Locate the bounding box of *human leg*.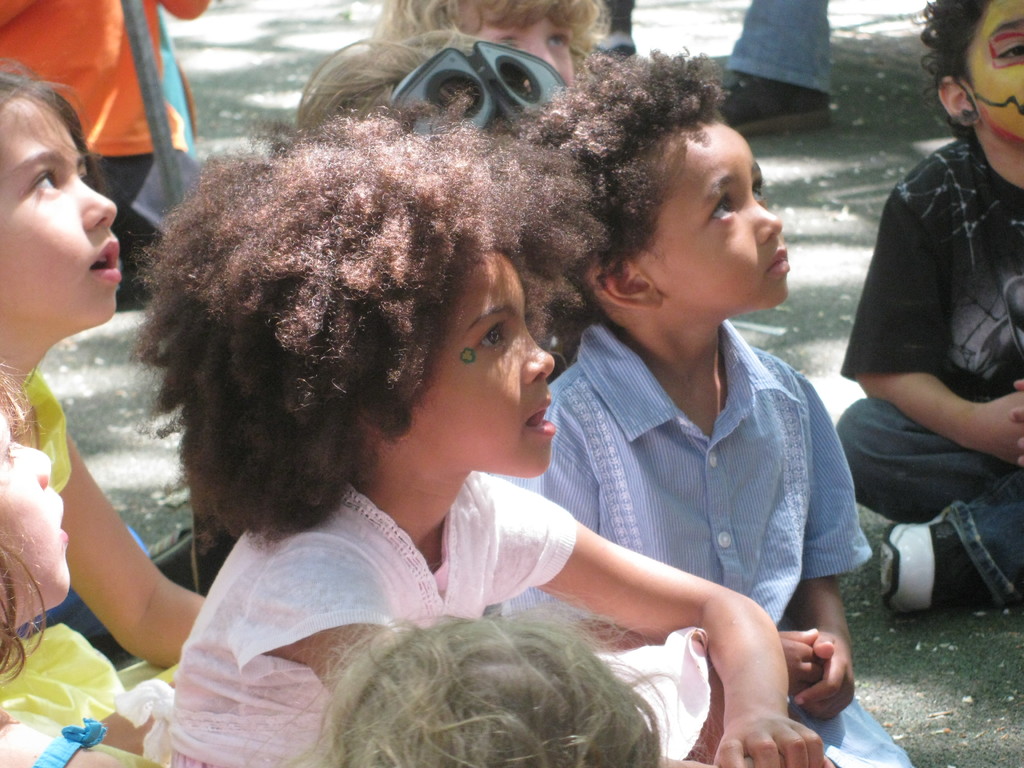
Bounding box: region(436, 259, 557, 468).
